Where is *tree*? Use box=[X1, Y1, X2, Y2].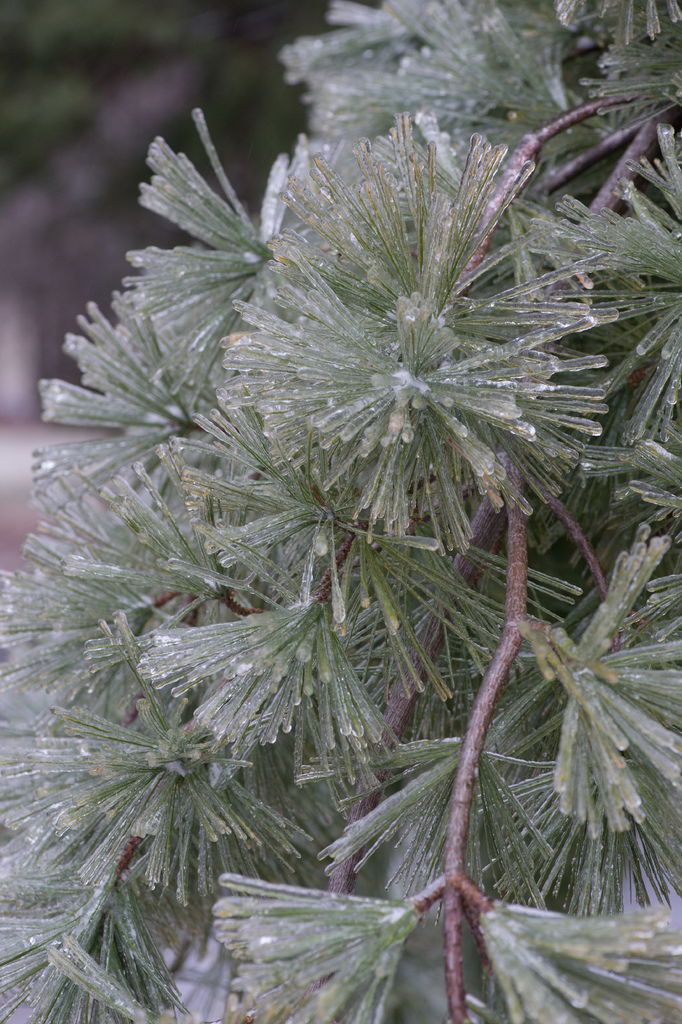
box=[0, 0, 681, 1023].
